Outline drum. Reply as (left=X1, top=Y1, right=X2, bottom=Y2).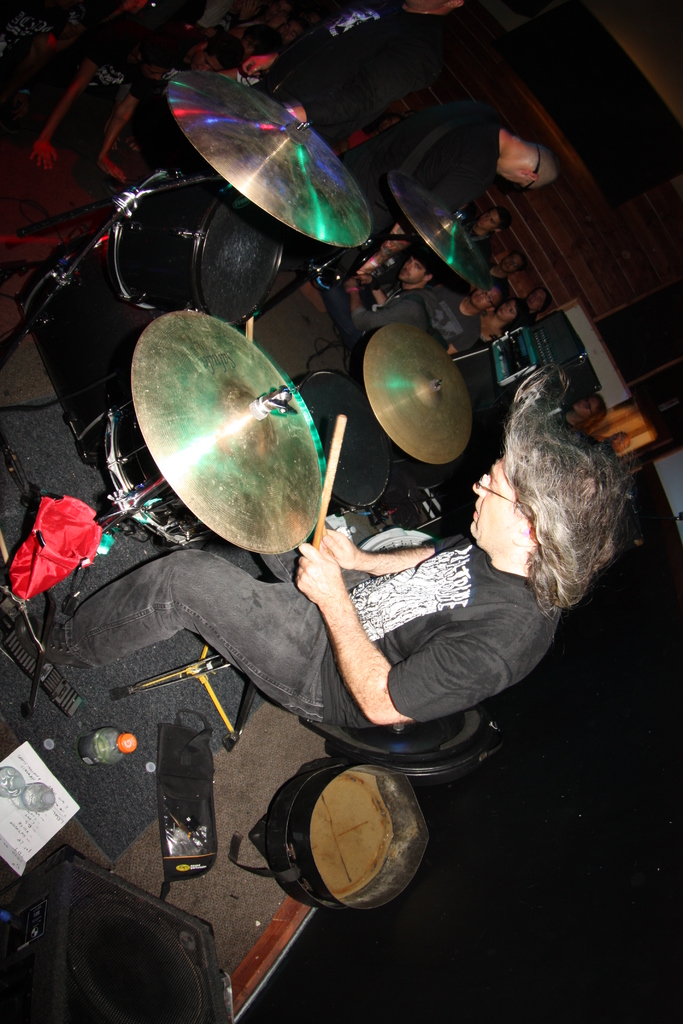
(left=110, top=168, right=284, bottom=325).
